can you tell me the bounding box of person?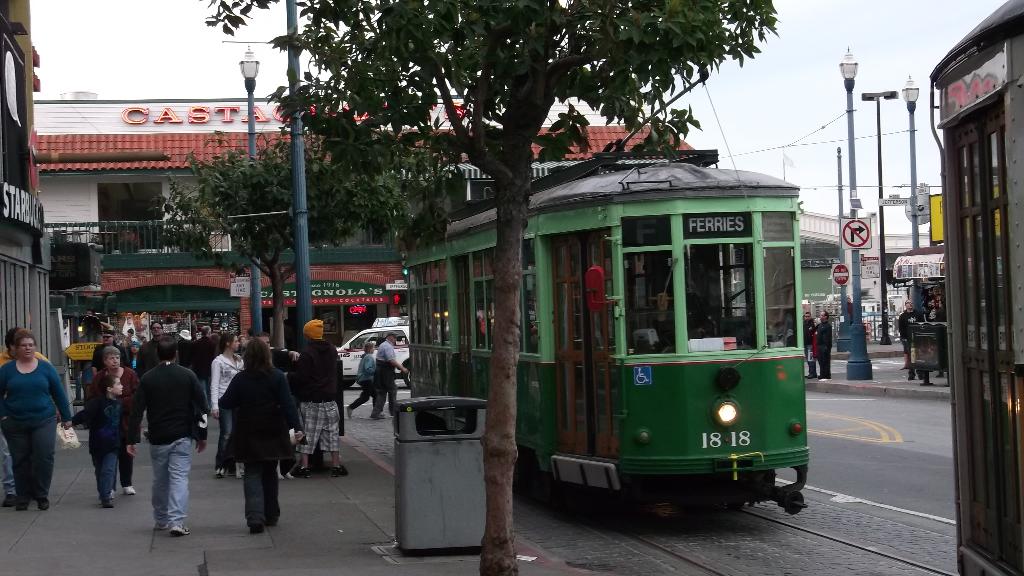
<region>145, 323, 164, 345</region>.
